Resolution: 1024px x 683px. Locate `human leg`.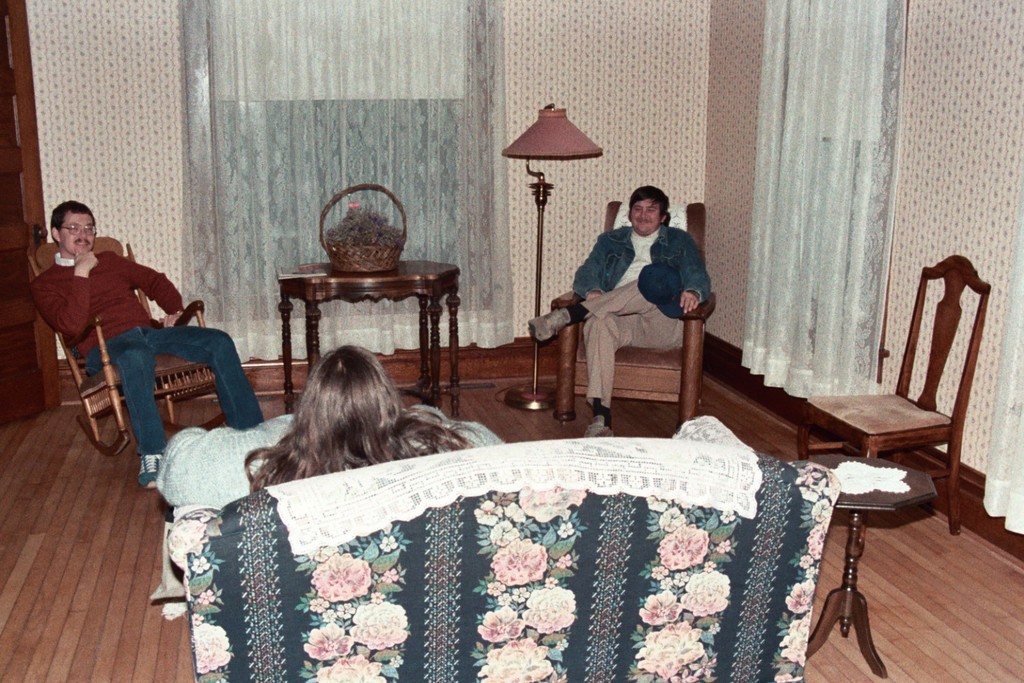
box=[153, 326, 264, 427].
